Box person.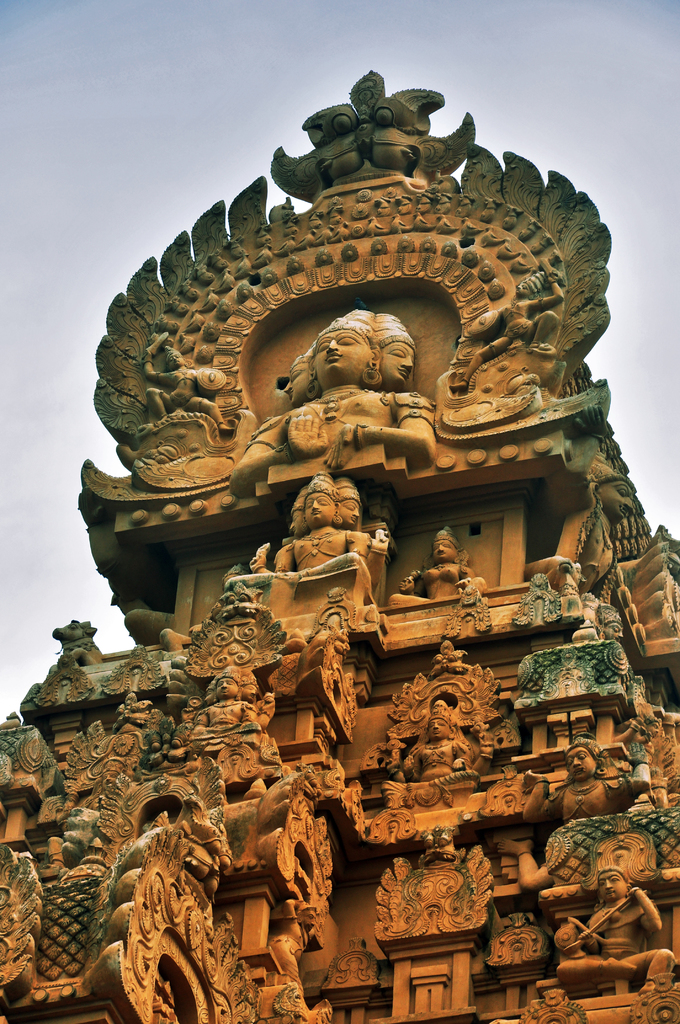
<bbox>230, 472, 393, 612</bbox>.
